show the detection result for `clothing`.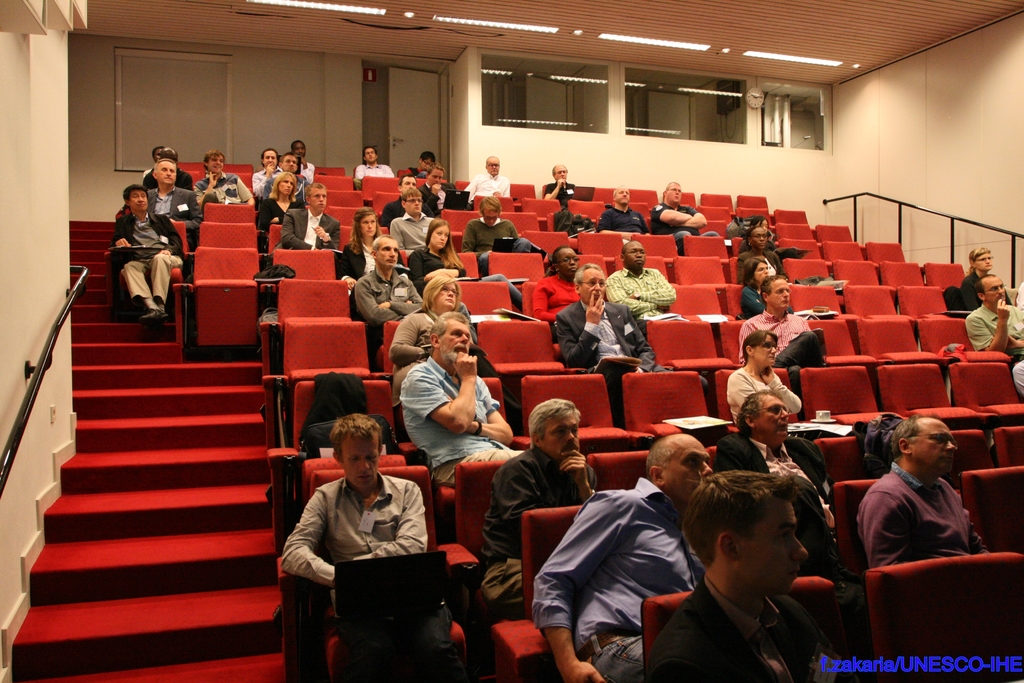
723, 366, 803, 420.
